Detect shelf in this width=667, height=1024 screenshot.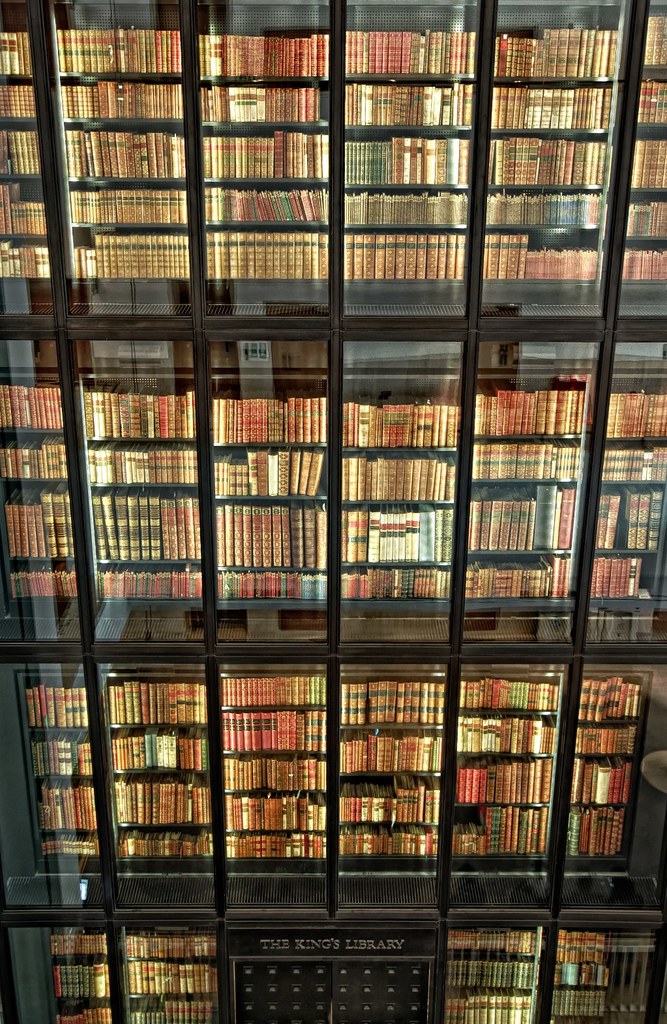
Detection: locate(189, 322, 359, 664).
